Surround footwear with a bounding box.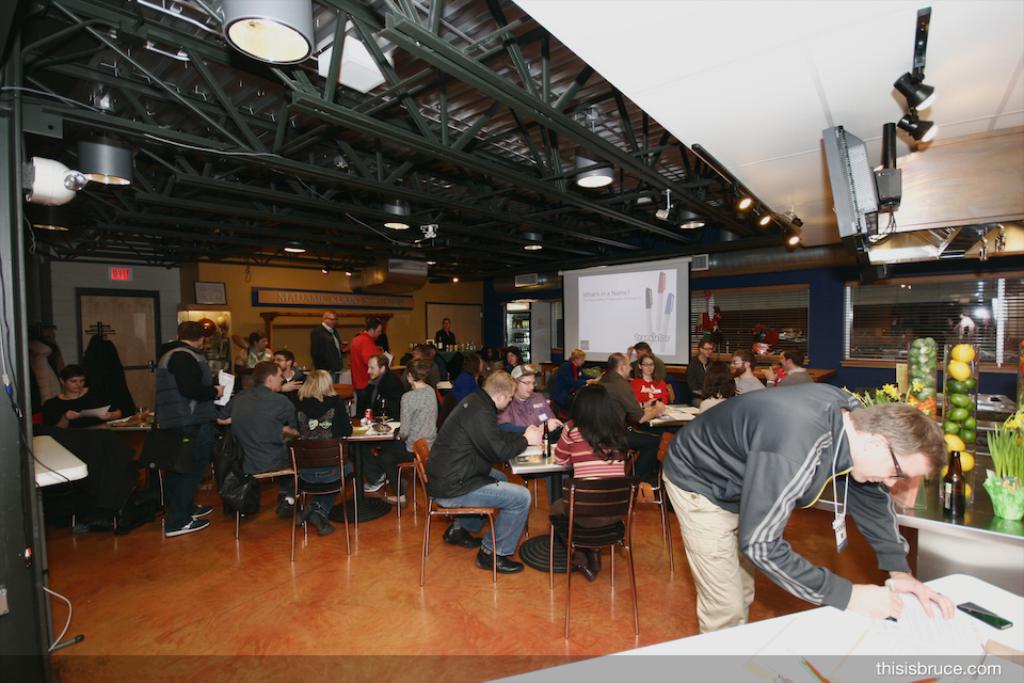
[x1=165, y1=518, x2=208, y2=537].
